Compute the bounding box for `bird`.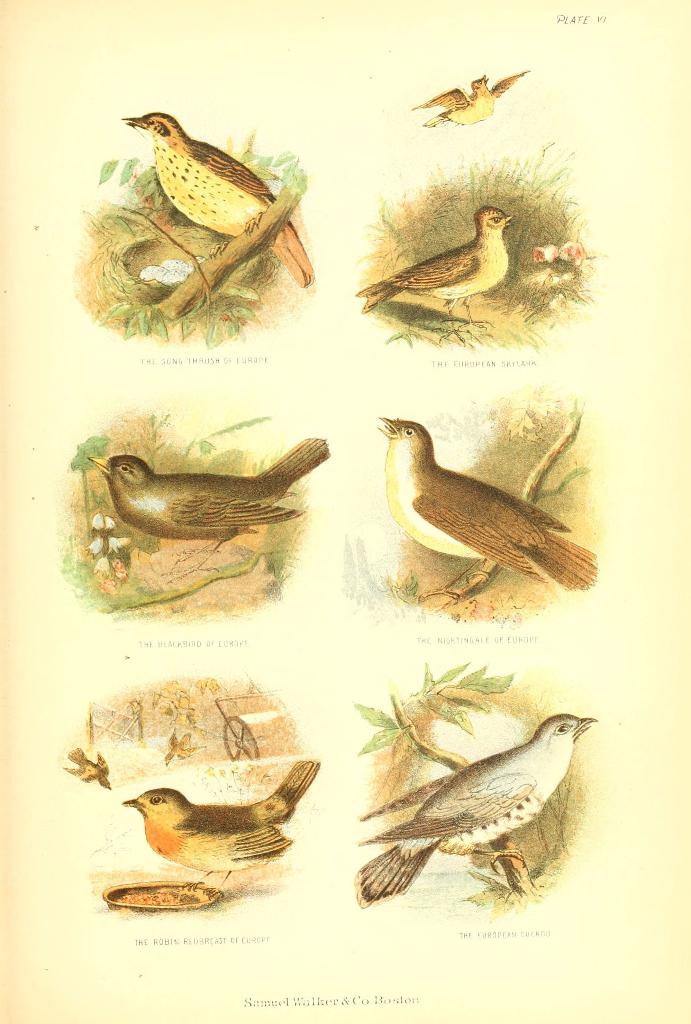
(364,200,511,319).
